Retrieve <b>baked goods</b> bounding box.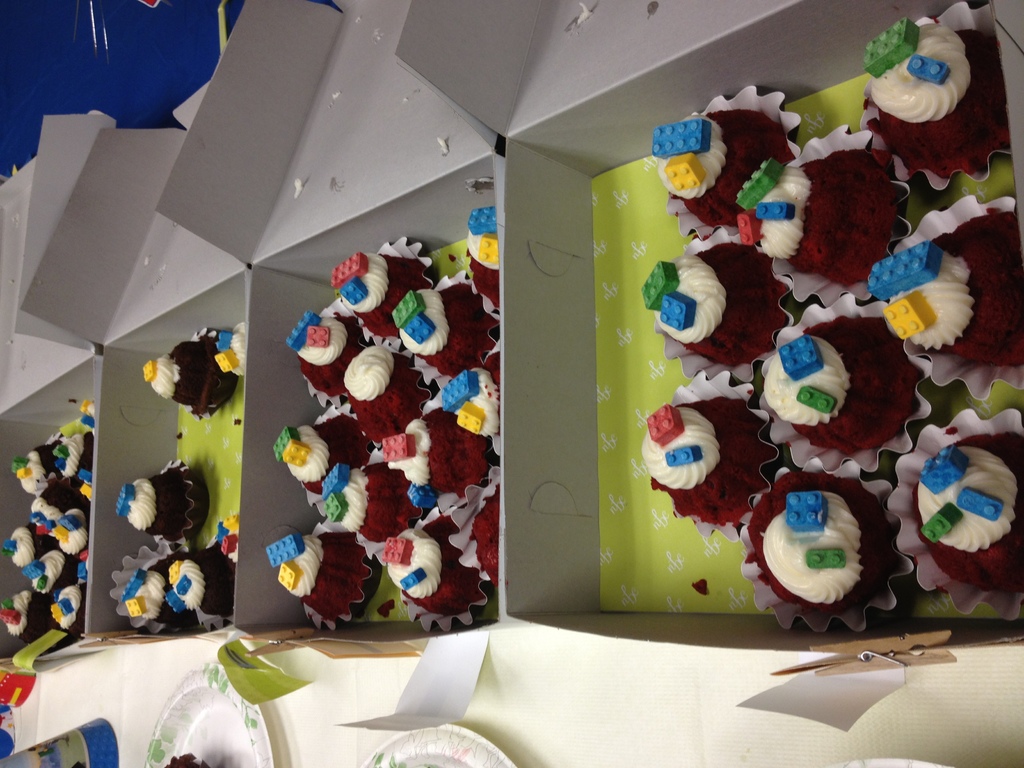
Bounding box: x1=166 y1=517 x2=255 y2=631.
